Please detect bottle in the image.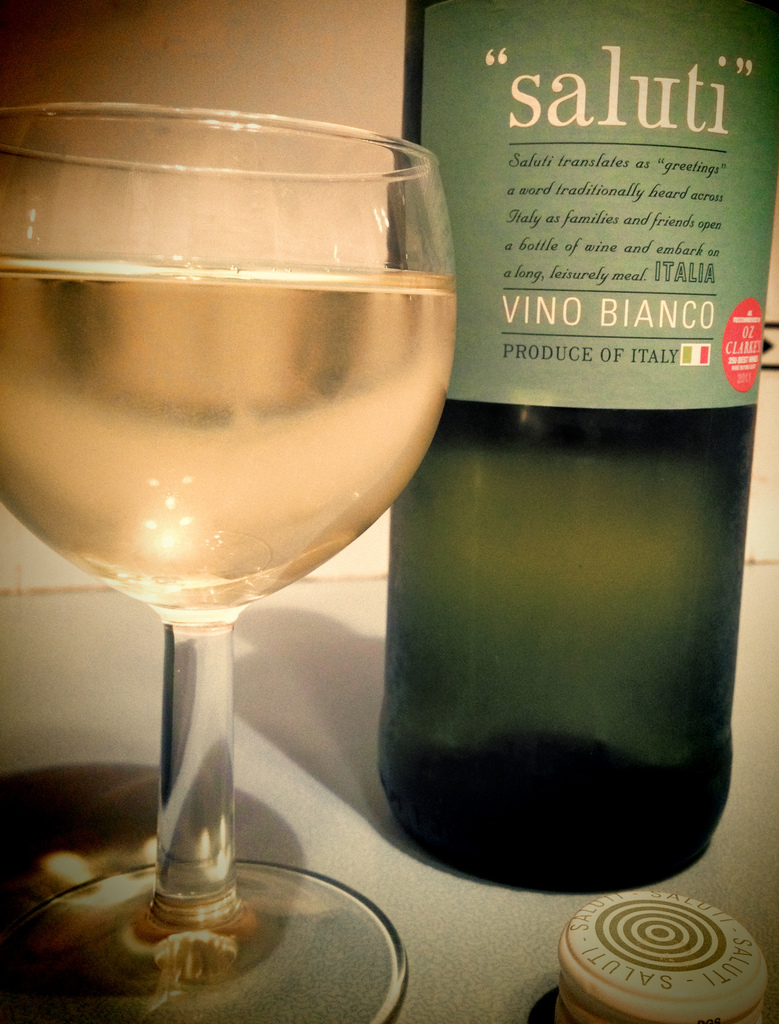
[374,0,778,899].
